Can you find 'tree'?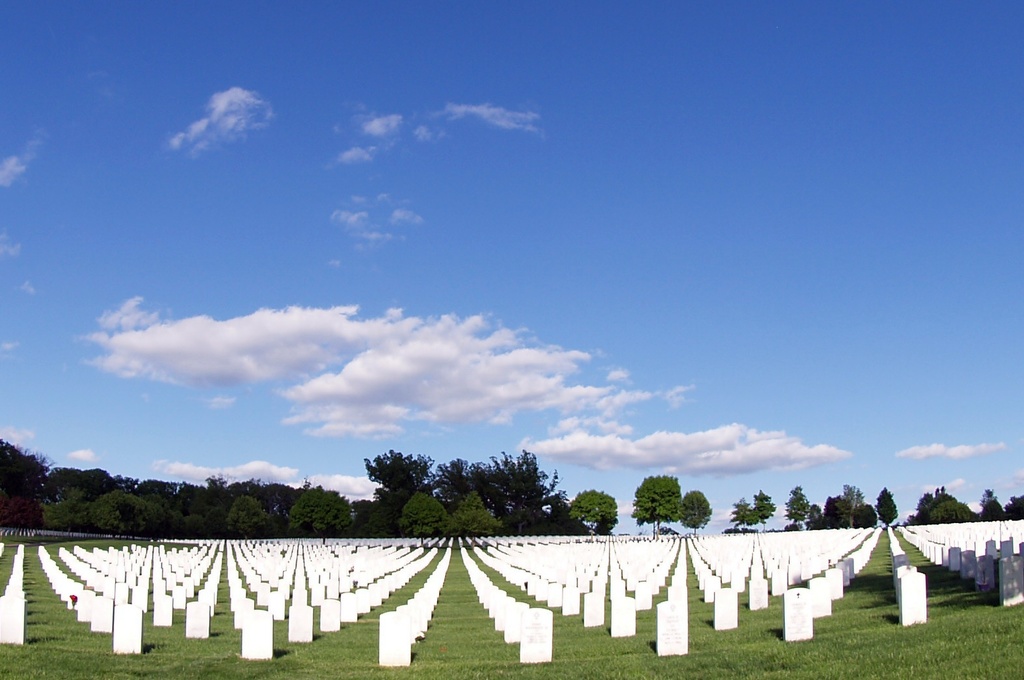
Yes, bounding box: 455 499 509 533.
